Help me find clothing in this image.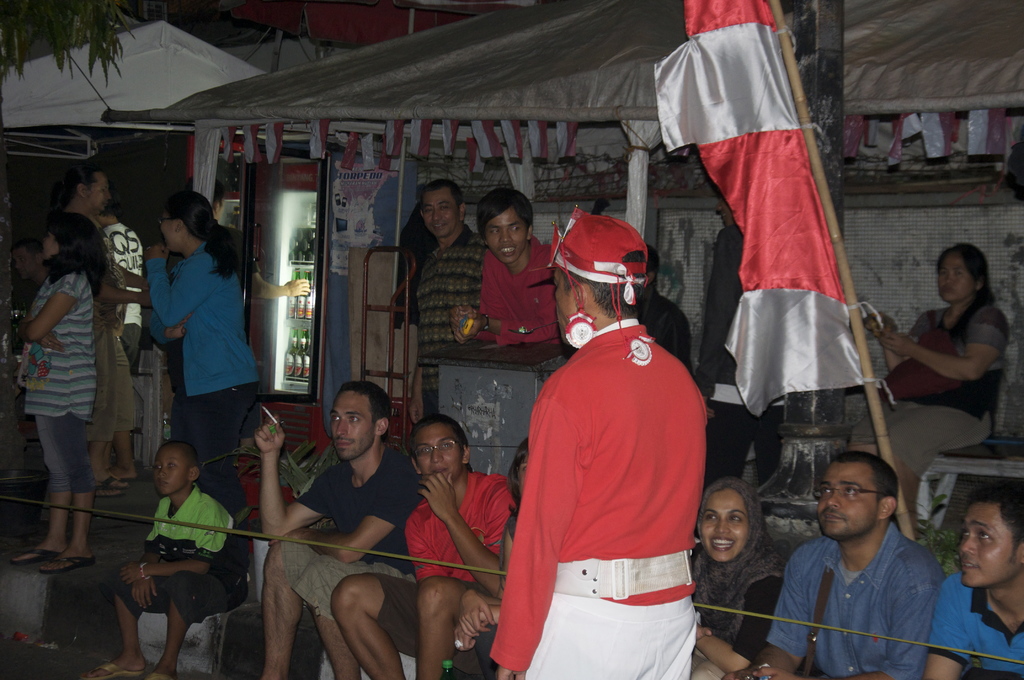
Found it: BBox(485, 235, 564, 364).
